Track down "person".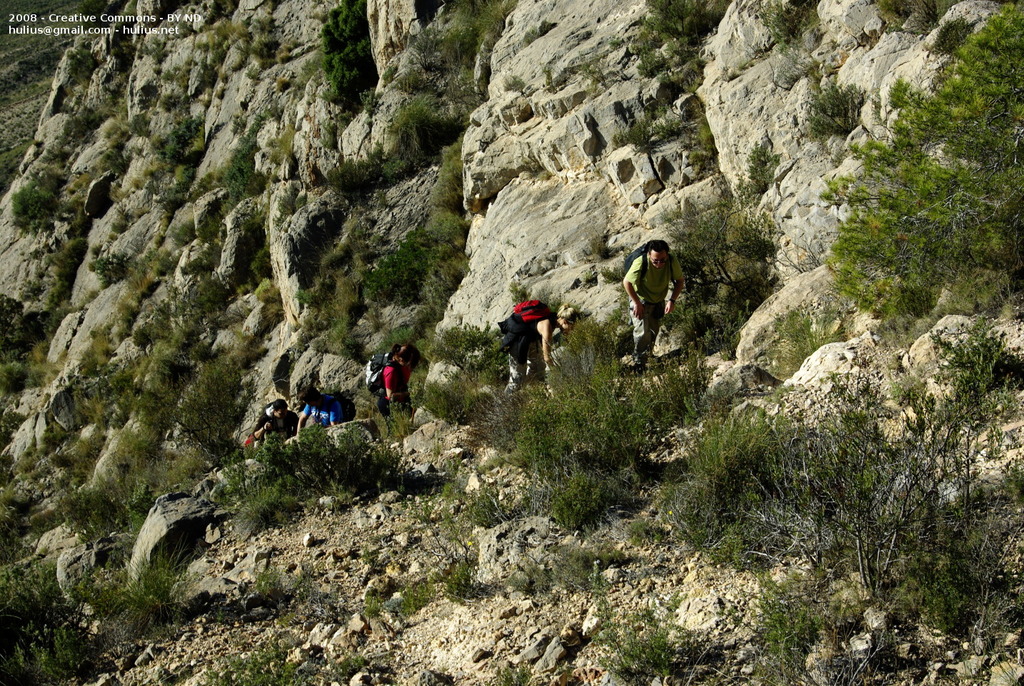
Tracked to Rect(244, 395, 300, 448).
